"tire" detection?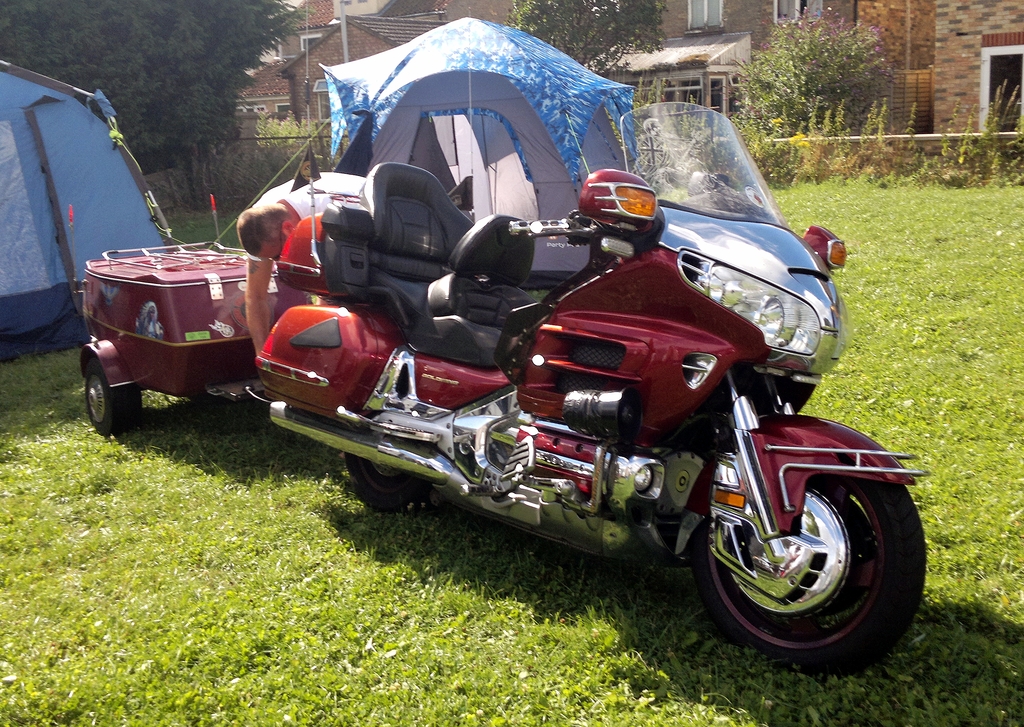
x1=343, y1=451, x2=431, y2=511
